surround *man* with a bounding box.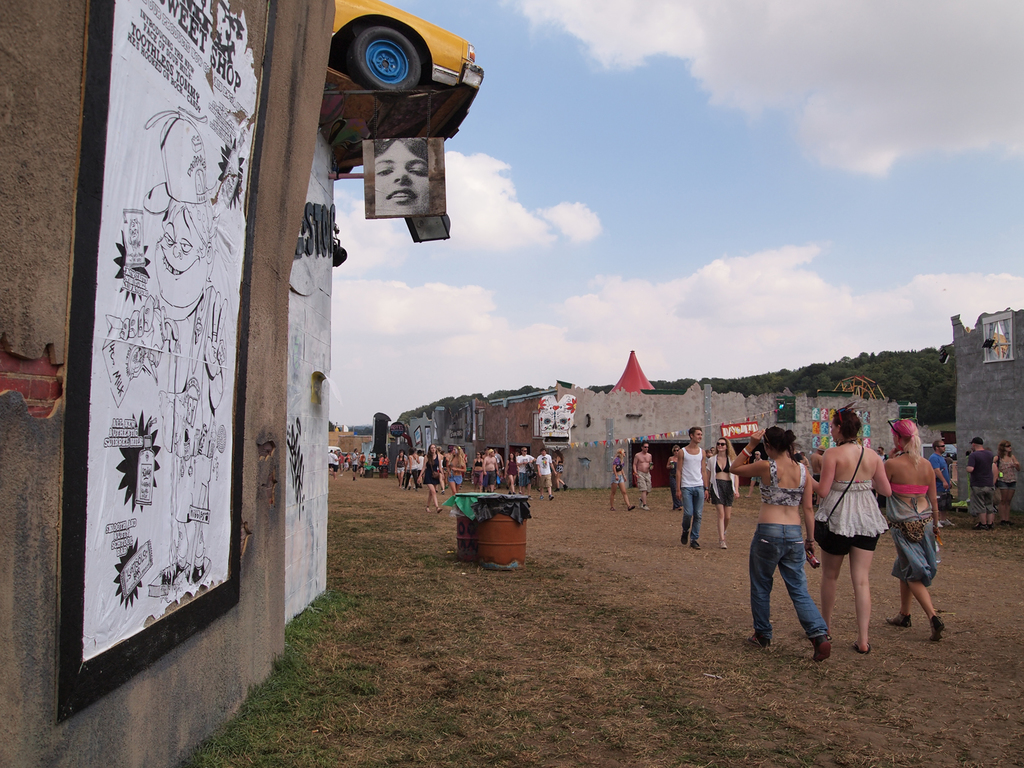
detection(513, 446, 530, 493).
